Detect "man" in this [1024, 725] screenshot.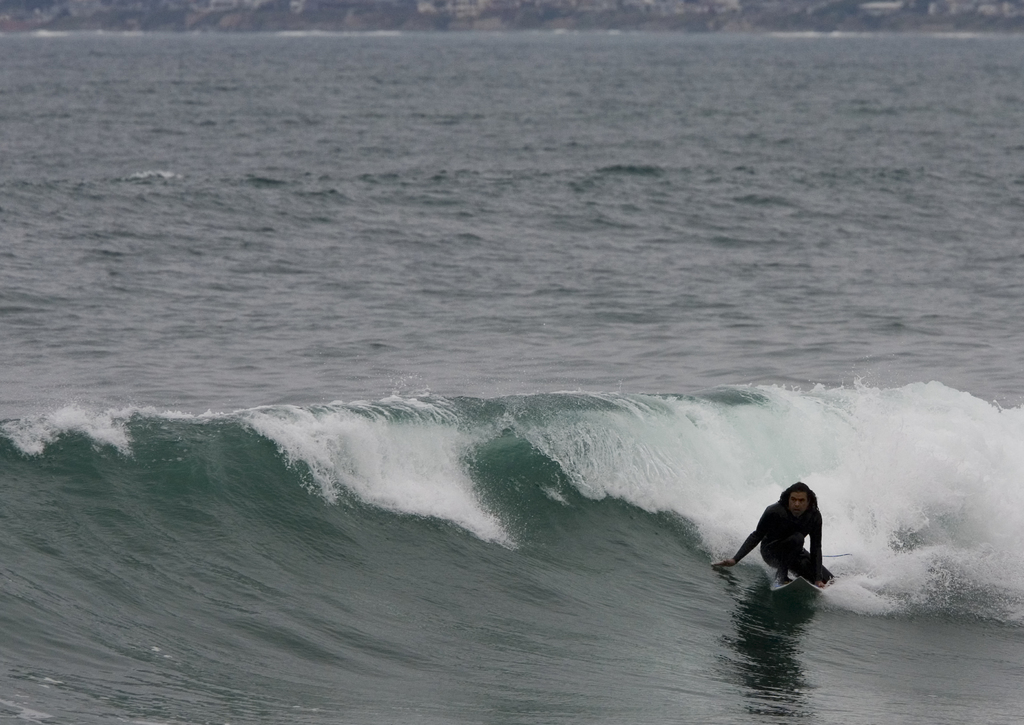
Detection: pyautogui.locateOnScreen(730, 487, 847, 610).
